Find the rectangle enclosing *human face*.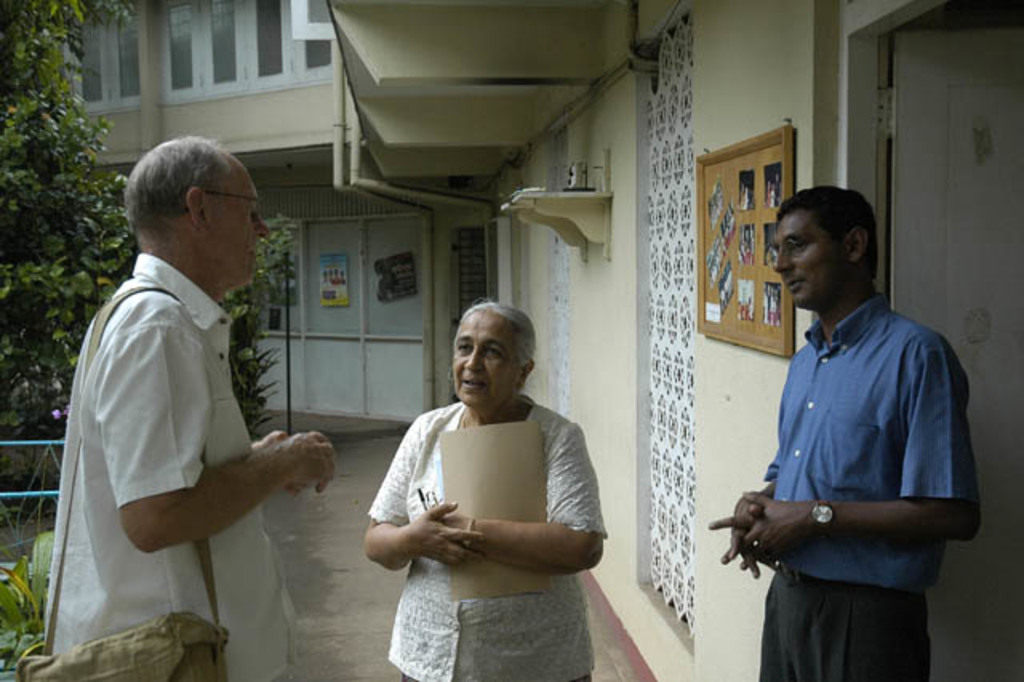
locate(773, 213, 845, 307).
